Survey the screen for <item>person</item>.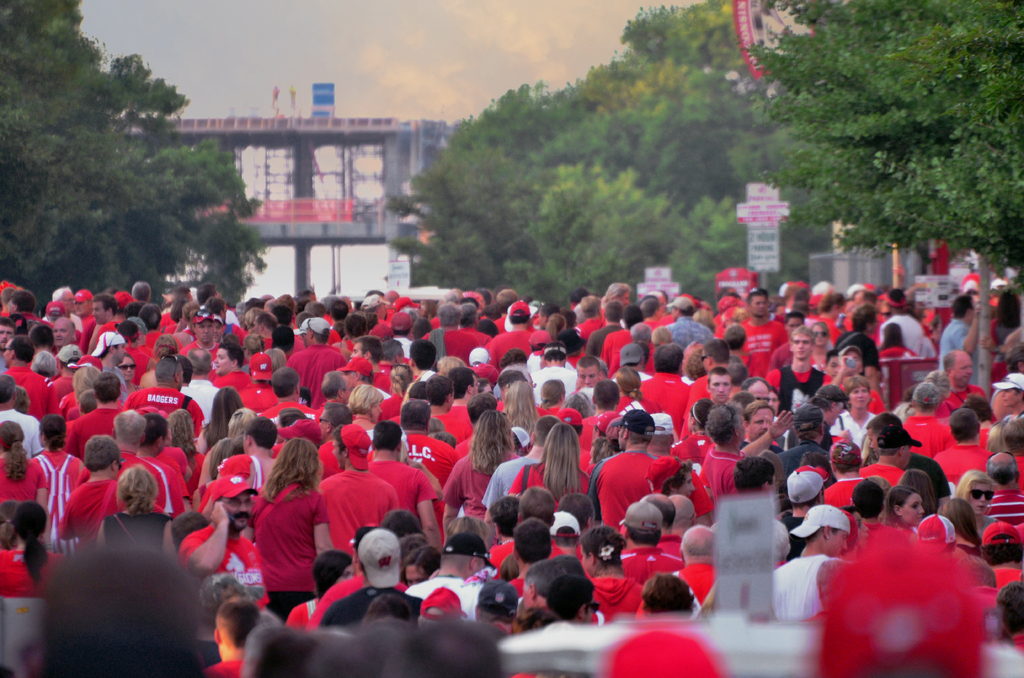
Survey found: 676,527,722,608.
